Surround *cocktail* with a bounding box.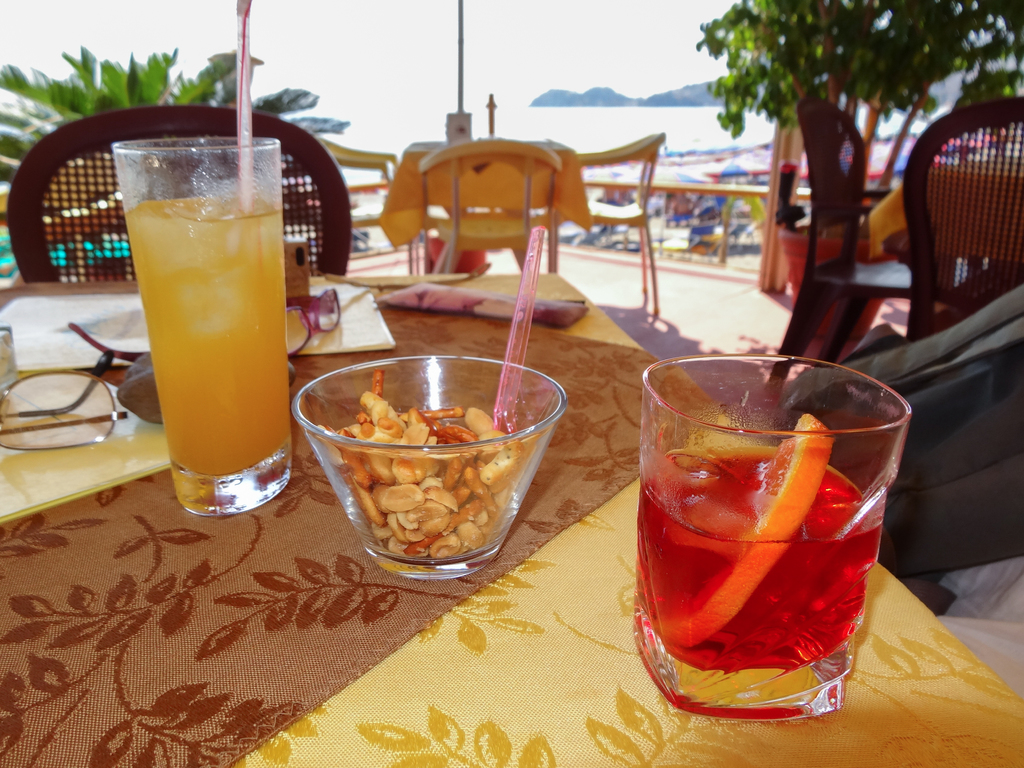
<bbox>113, 134, 282, 517</bbox>.
